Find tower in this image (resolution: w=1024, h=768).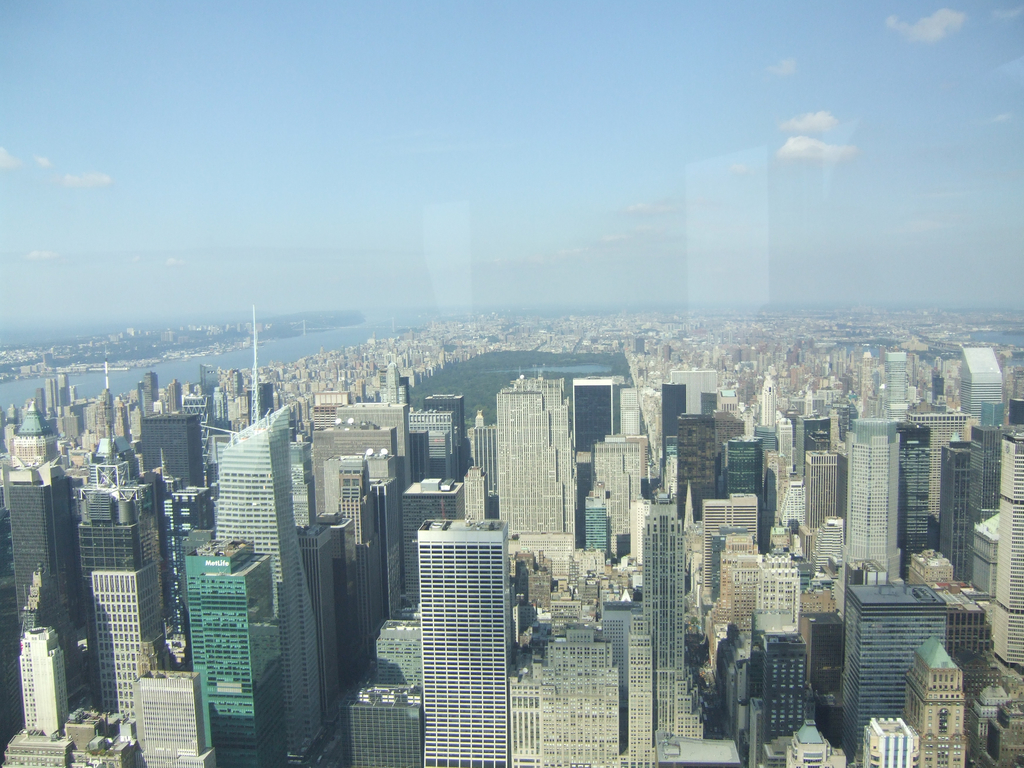
bbox(212, 407, 325, 750).
